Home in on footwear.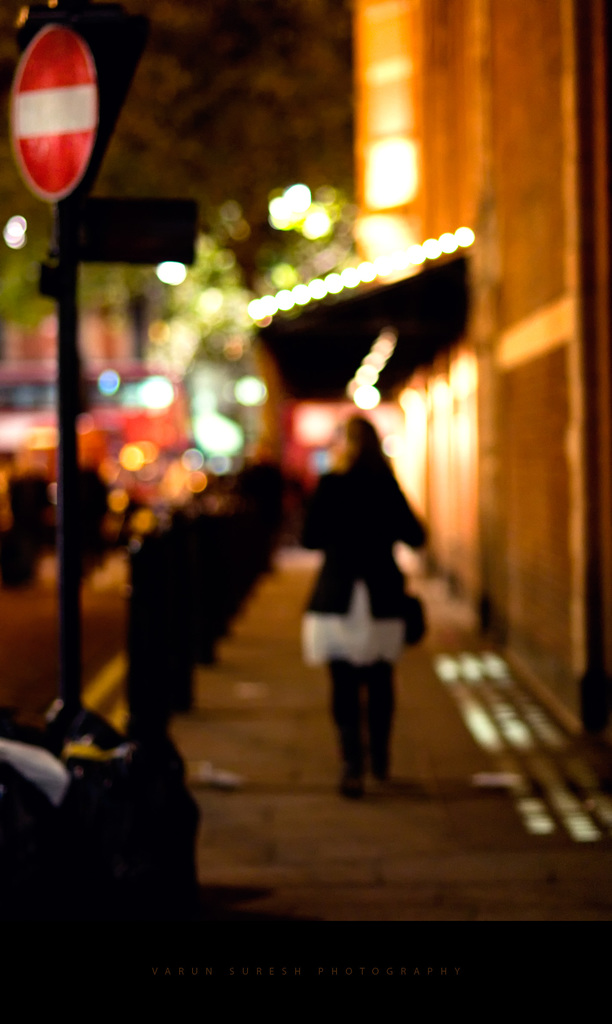
Homed in at <box>372,767,391,783</box>.
